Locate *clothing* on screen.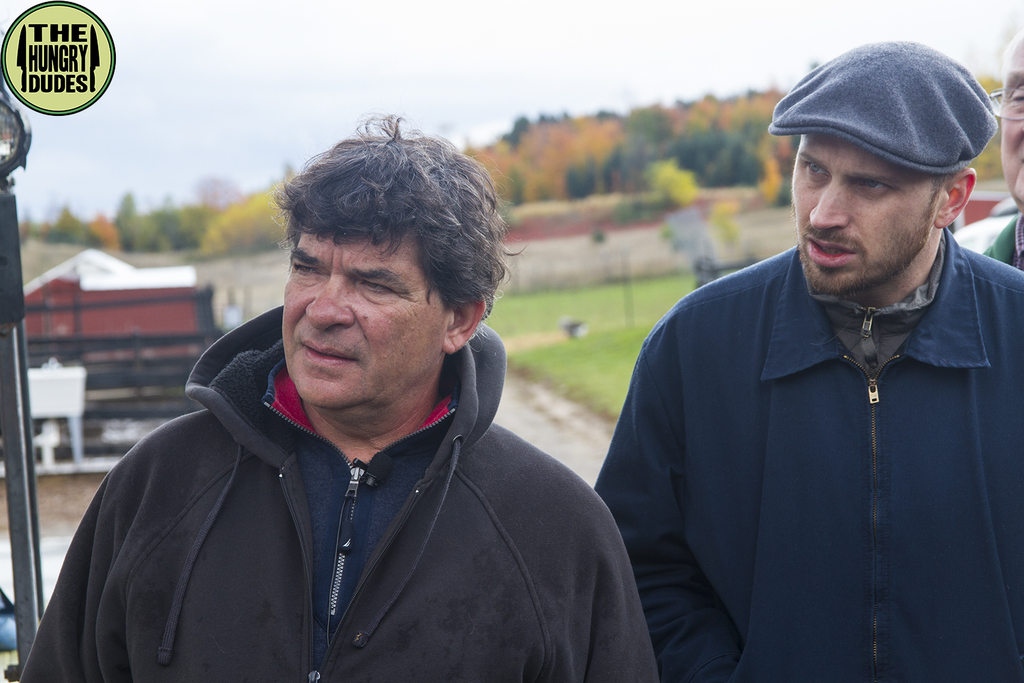
On screen at 583 240 1023 682.
